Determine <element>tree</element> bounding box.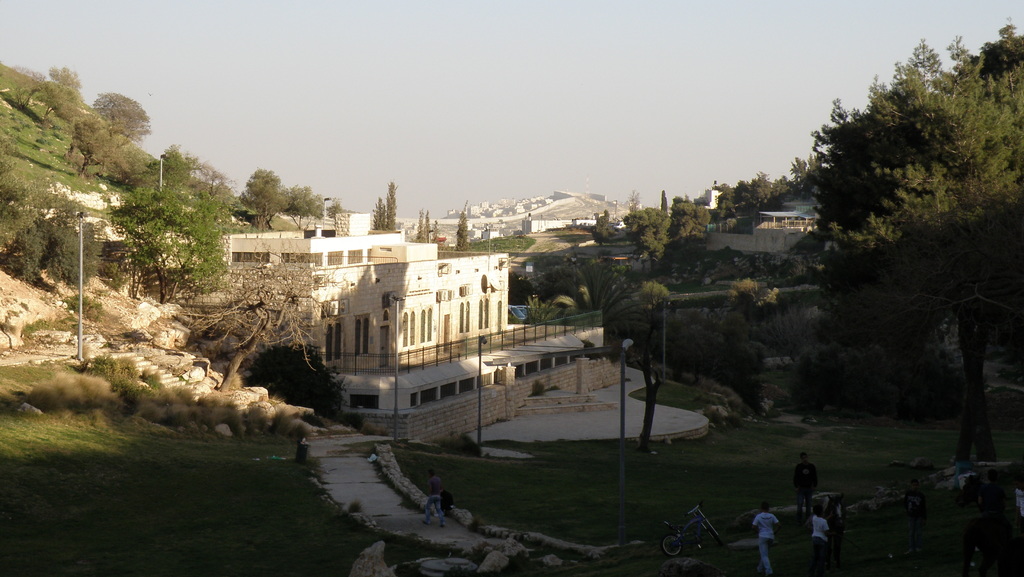
Determined: {"x1": 631, "y1": 280, "x2": 686, "y2": 447}.
